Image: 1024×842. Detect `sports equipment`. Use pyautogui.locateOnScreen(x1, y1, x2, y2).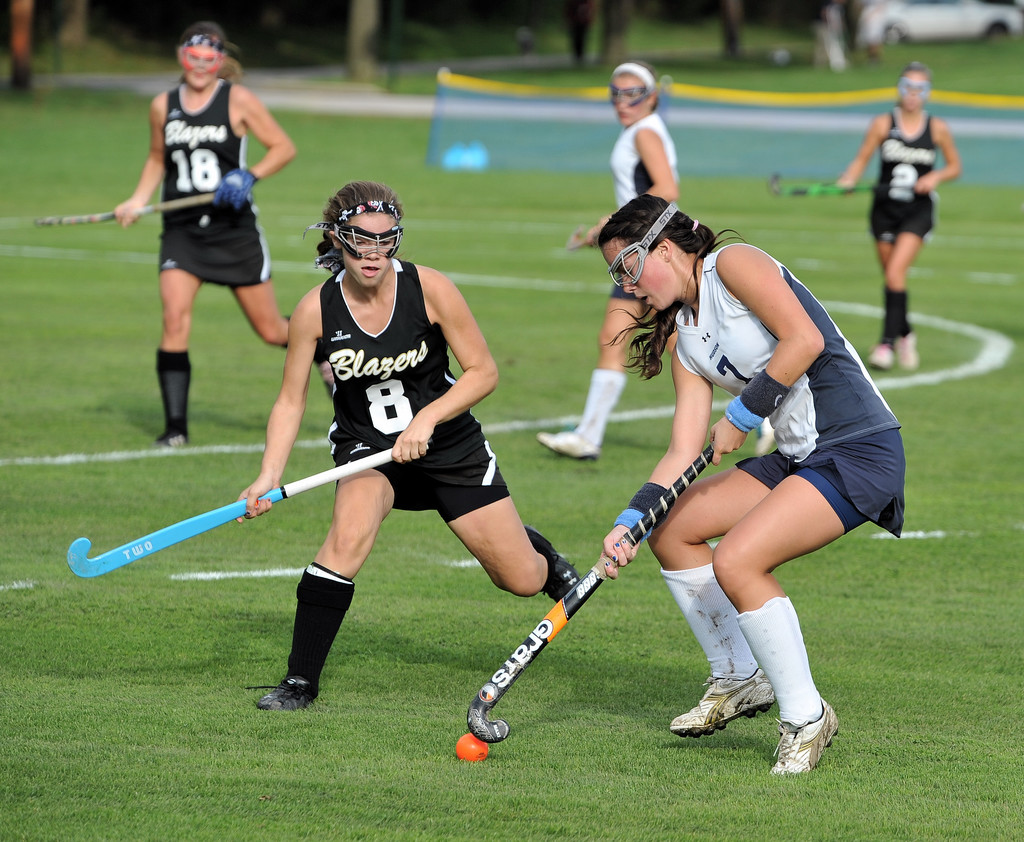
pyautogui.locateOnScreen(172, 33, 231, 79).
